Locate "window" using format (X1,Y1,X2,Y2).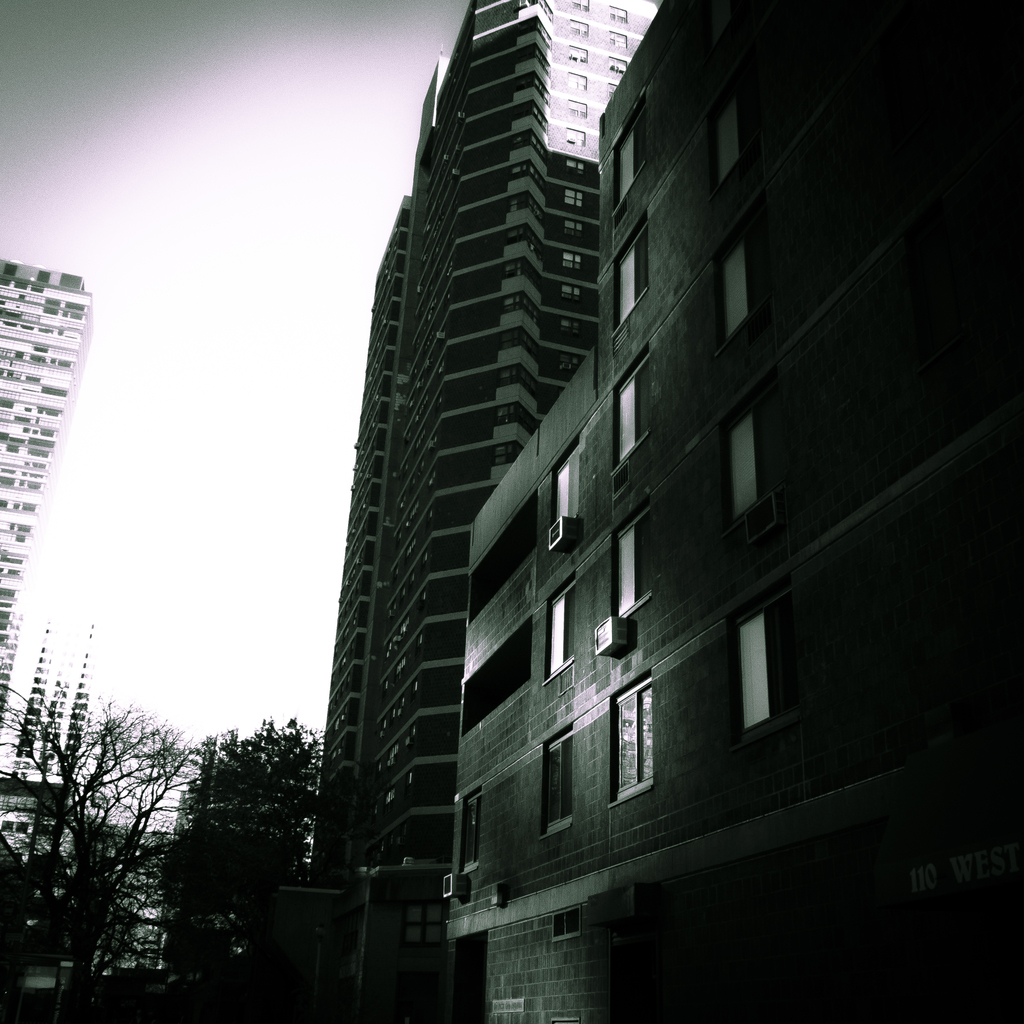
(564,124,582,148).
